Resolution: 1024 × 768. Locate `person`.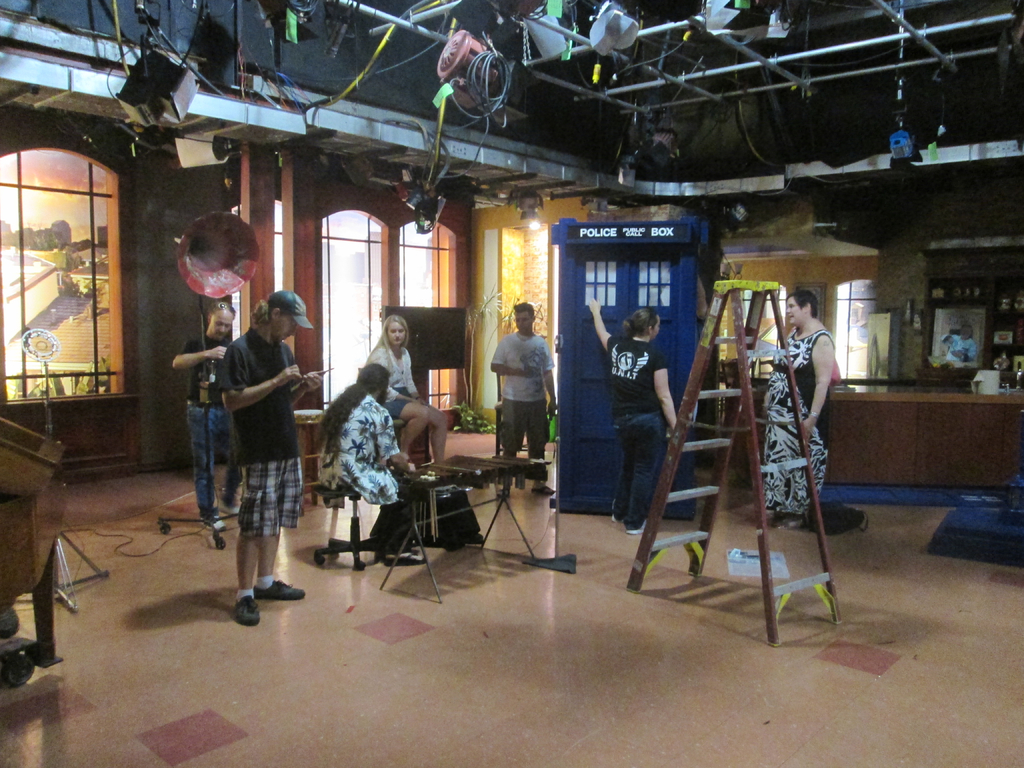
crop(938, 321, 981, 368).
